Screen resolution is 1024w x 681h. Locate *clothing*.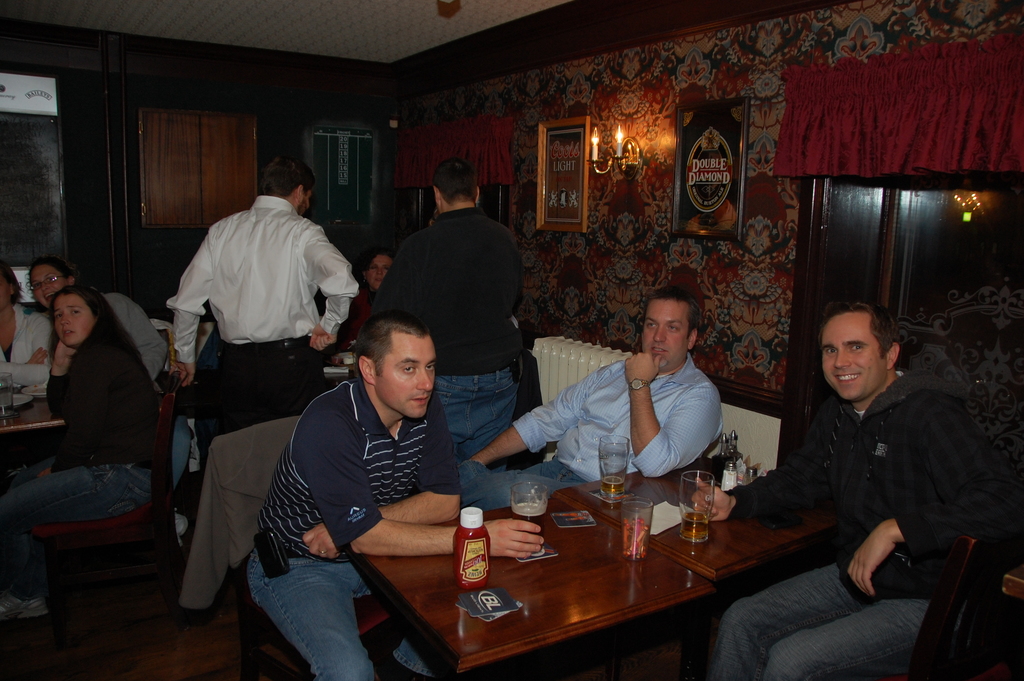
45 296 193 493.
